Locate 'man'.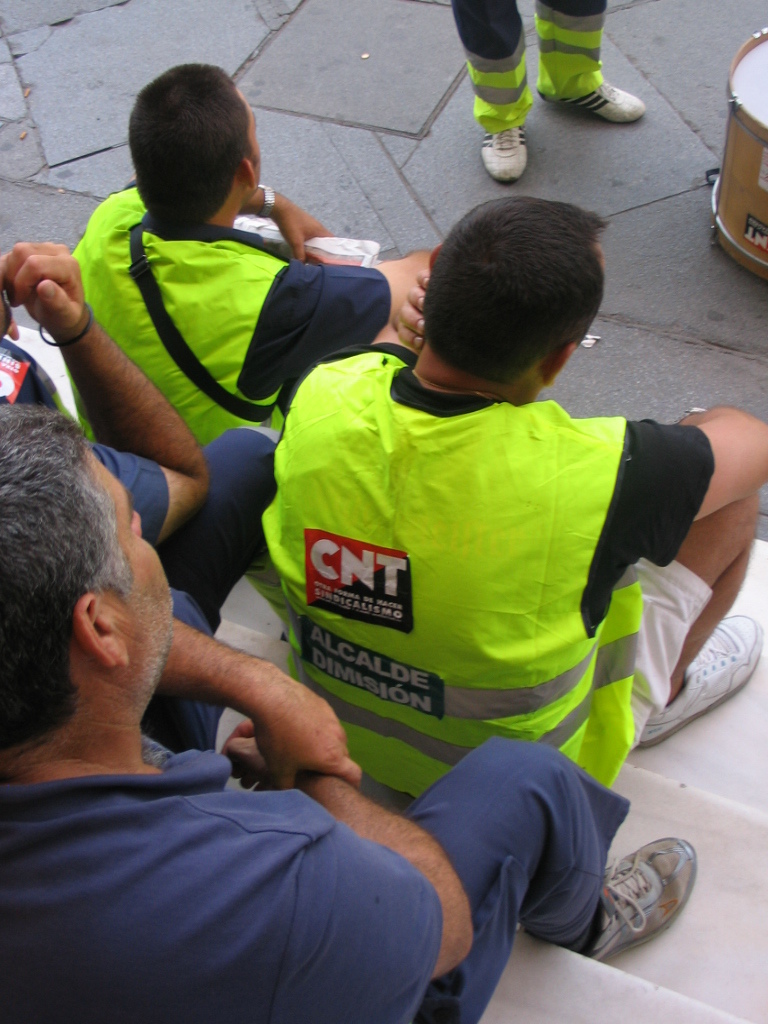
Bounding box: <bbox>66, 59, 433, 440</bbox>.
